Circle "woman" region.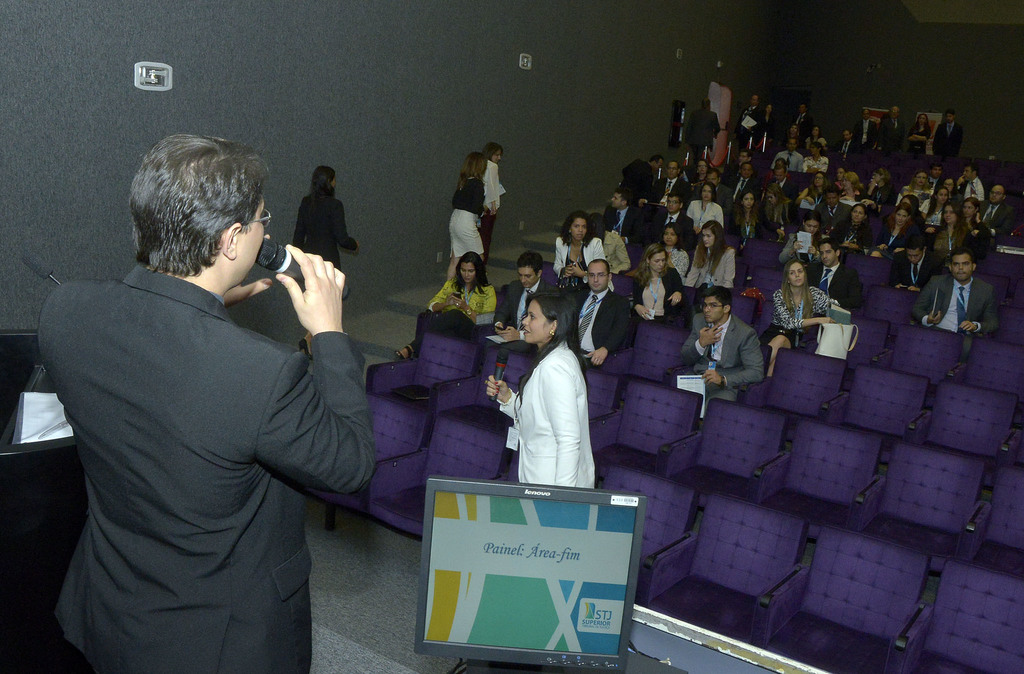
Region: rect(762, 261, 834, 377).
